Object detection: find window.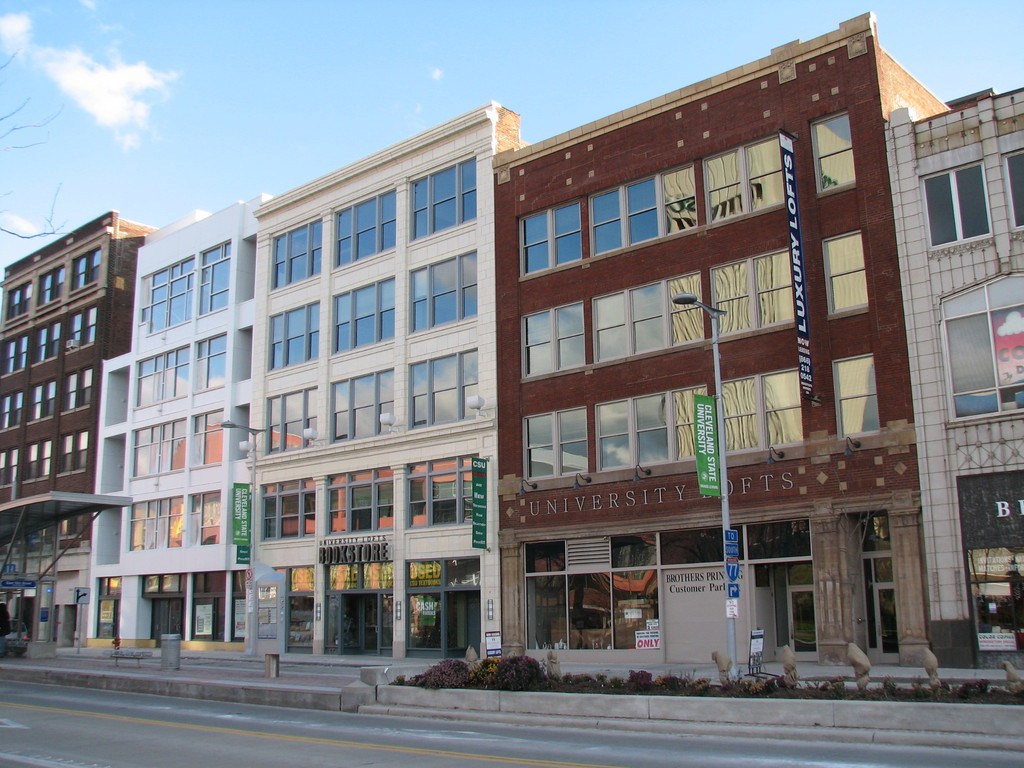
bbox=(668, 381, 707, 463).
